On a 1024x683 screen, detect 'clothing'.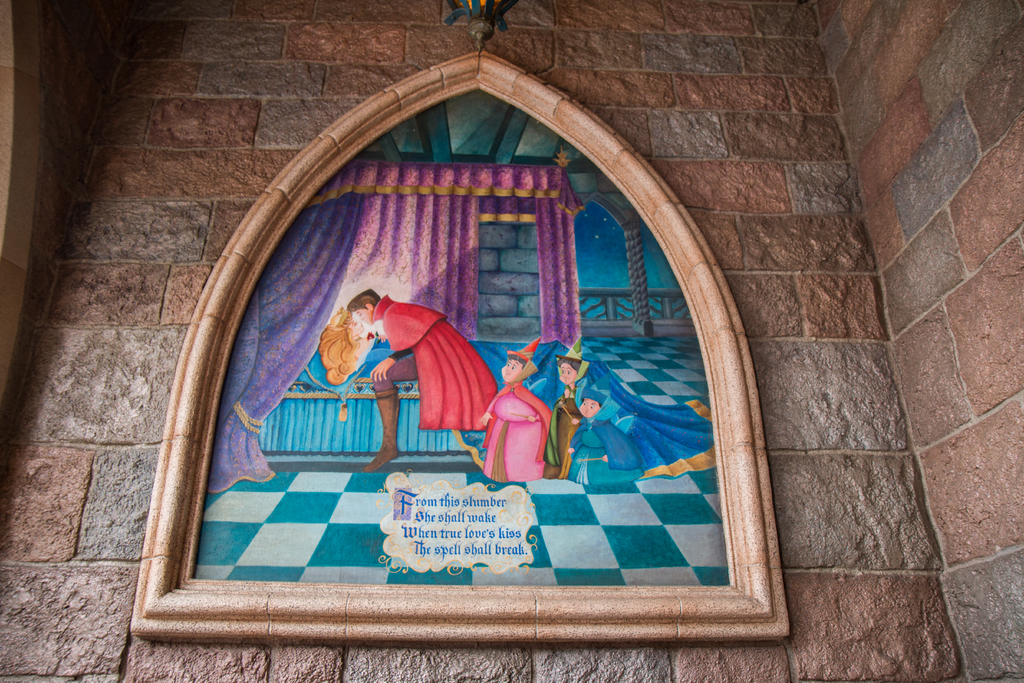
pyautogui.locateOnScreen(379, 292, 486, 458).
